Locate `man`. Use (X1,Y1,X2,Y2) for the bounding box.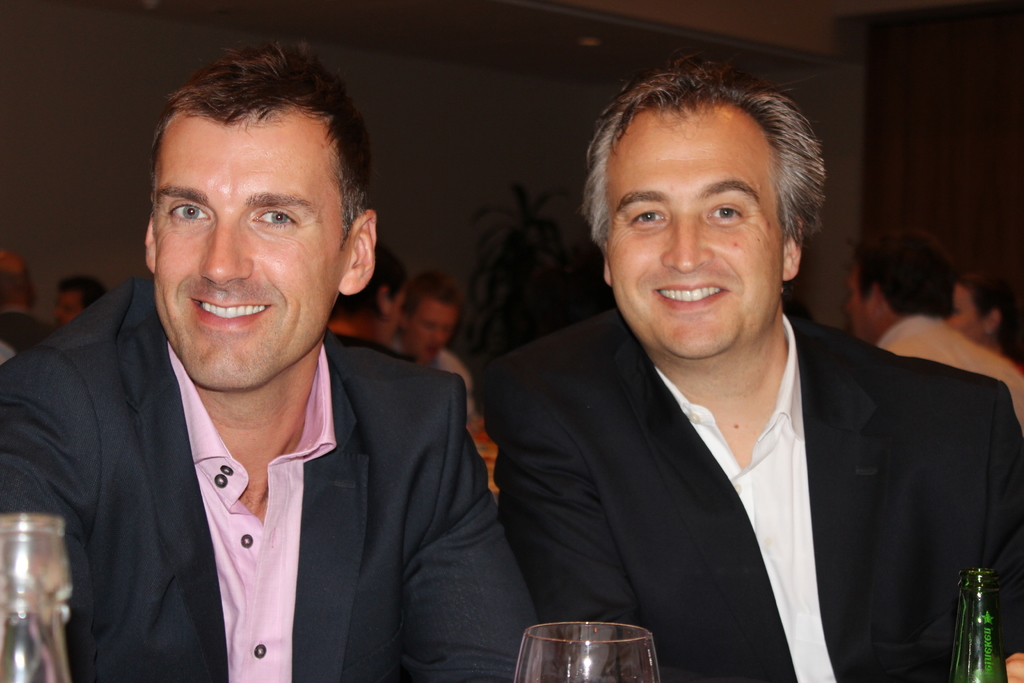
(386,266,492,442).
